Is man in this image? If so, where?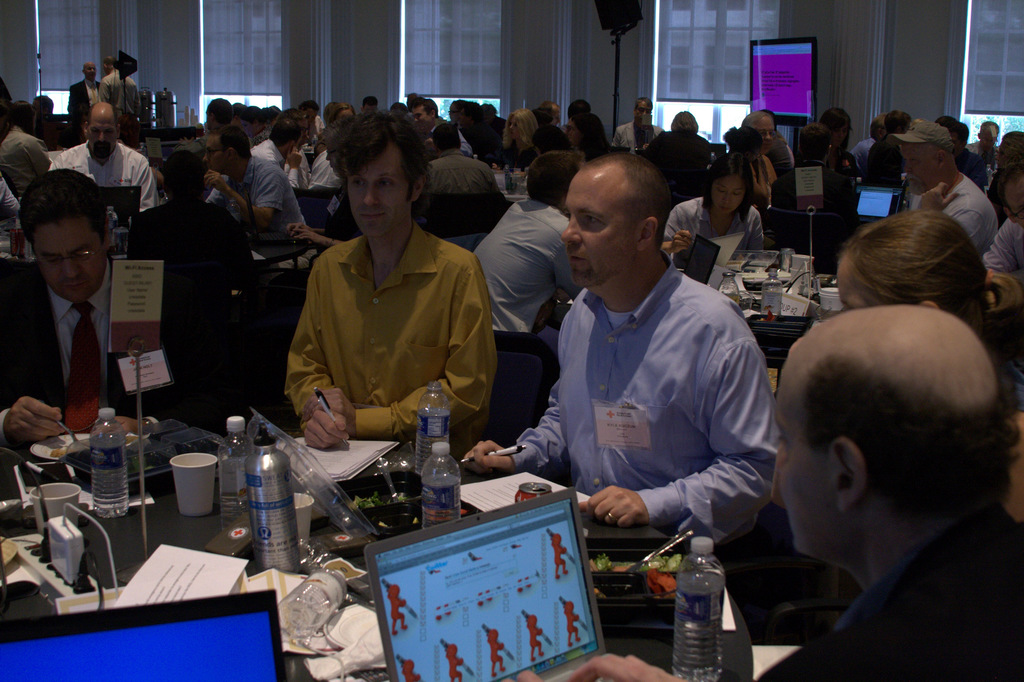
Yes, at box=[202, 119, 316, 262].
